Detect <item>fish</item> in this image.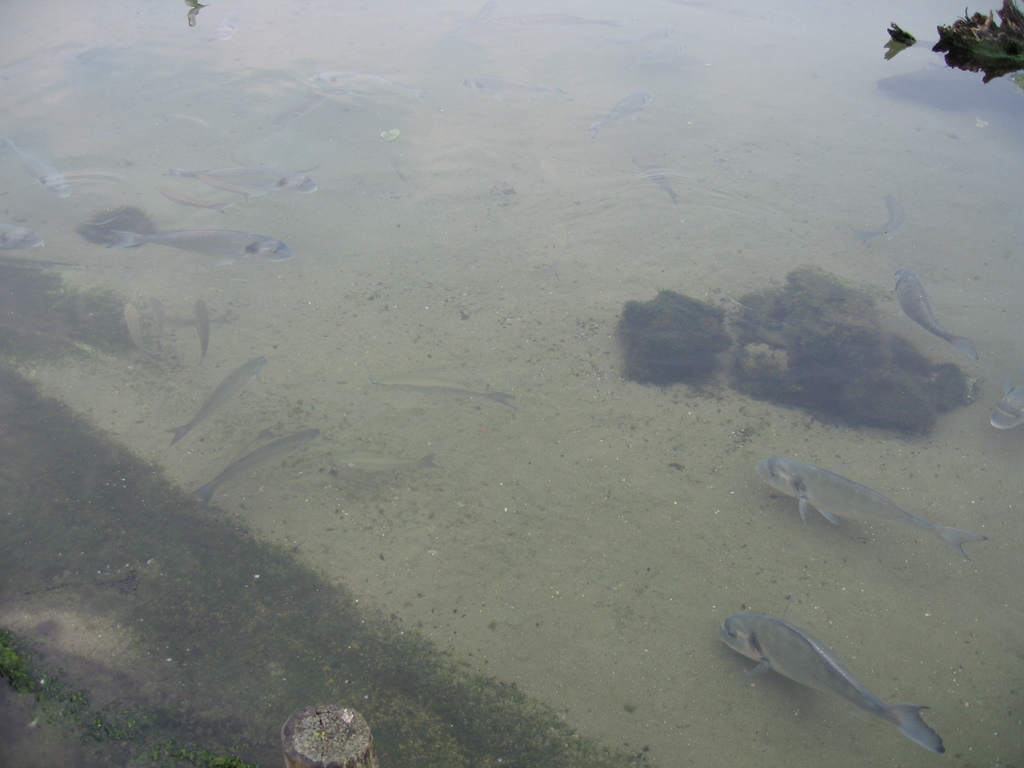
Detection: <region>0, 130, 72, 195</region>.
